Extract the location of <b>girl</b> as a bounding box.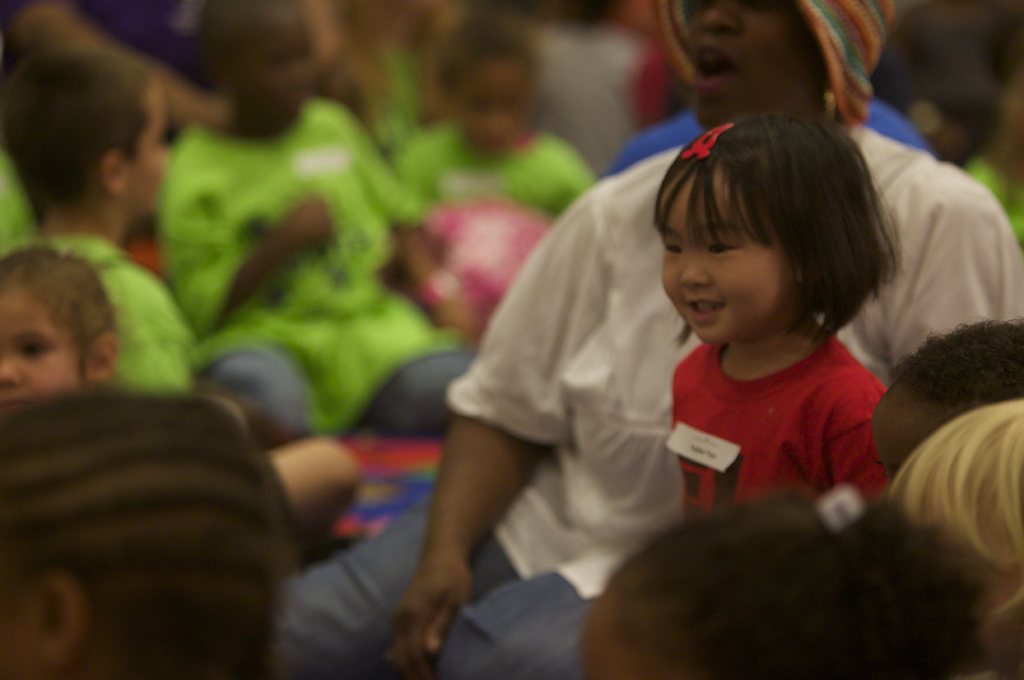
detection(654, 113, 892, 513).
